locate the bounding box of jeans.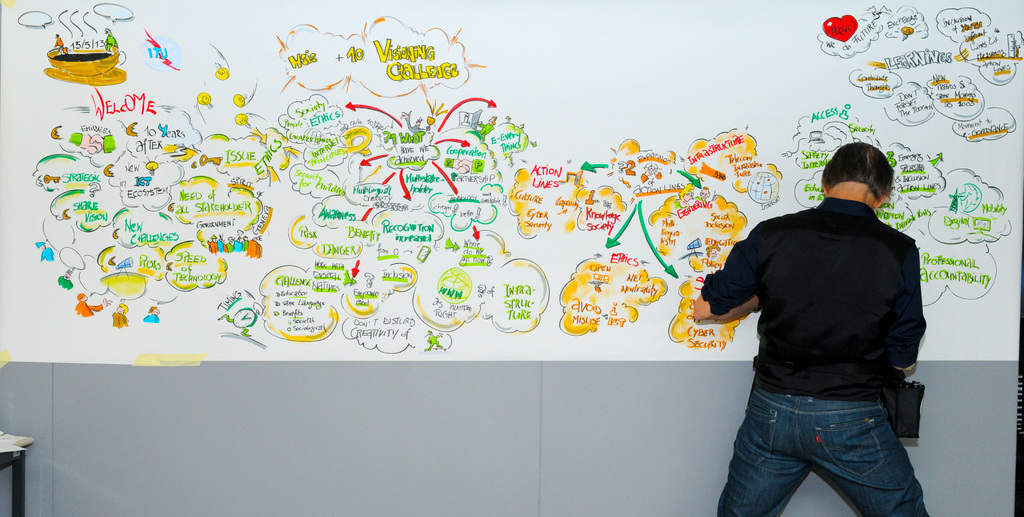
Bounding box: <region>717, 383, 932, 516</region>.
